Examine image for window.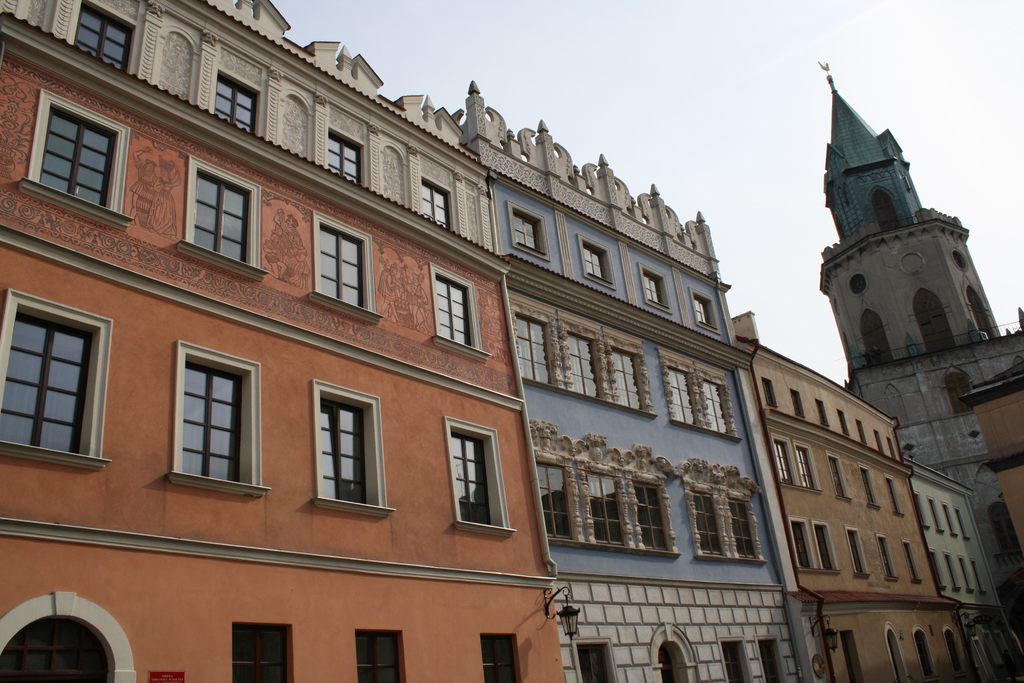
Examination result: left=234, top=620, right=292, bottom=682.
